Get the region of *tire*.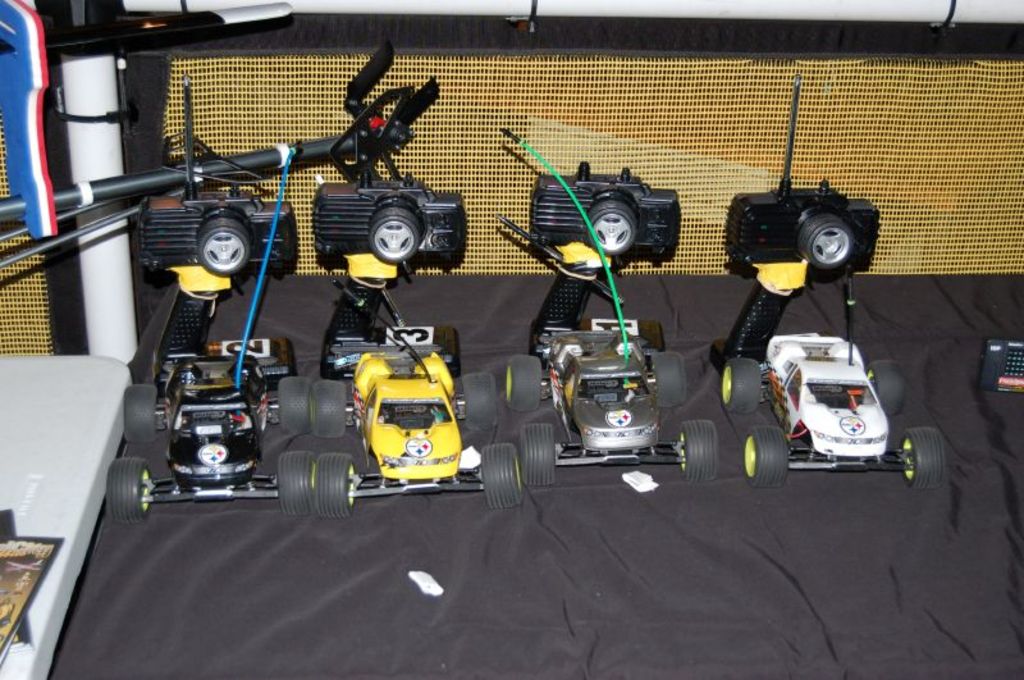
left=737, top=424, right=792, bottom=490.
